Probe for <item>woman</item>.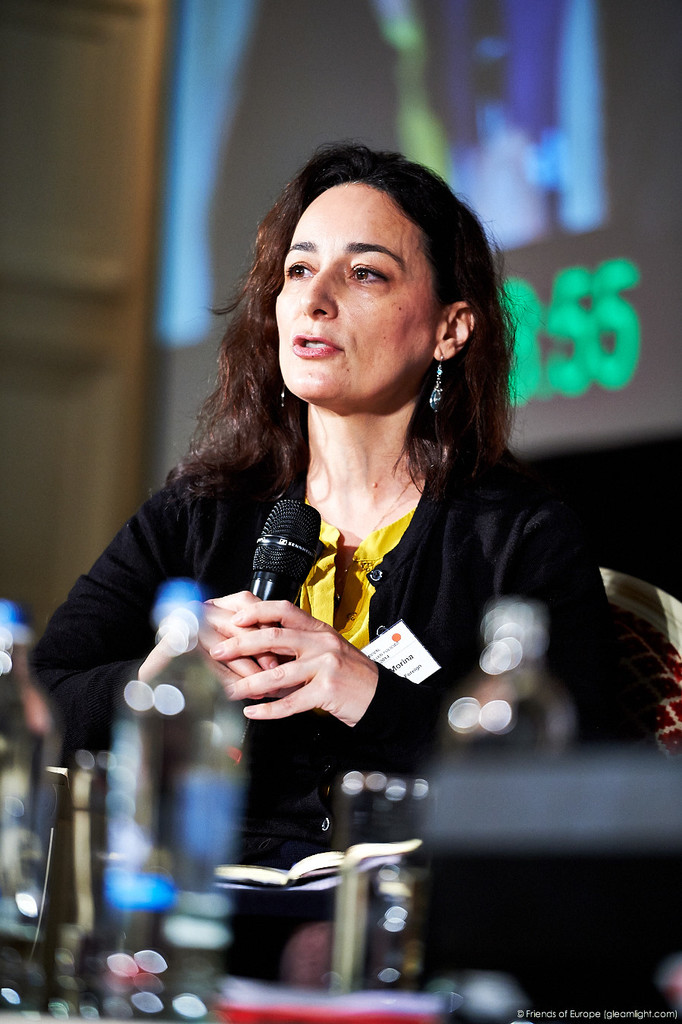
Probe result: 61 123 599 845.
